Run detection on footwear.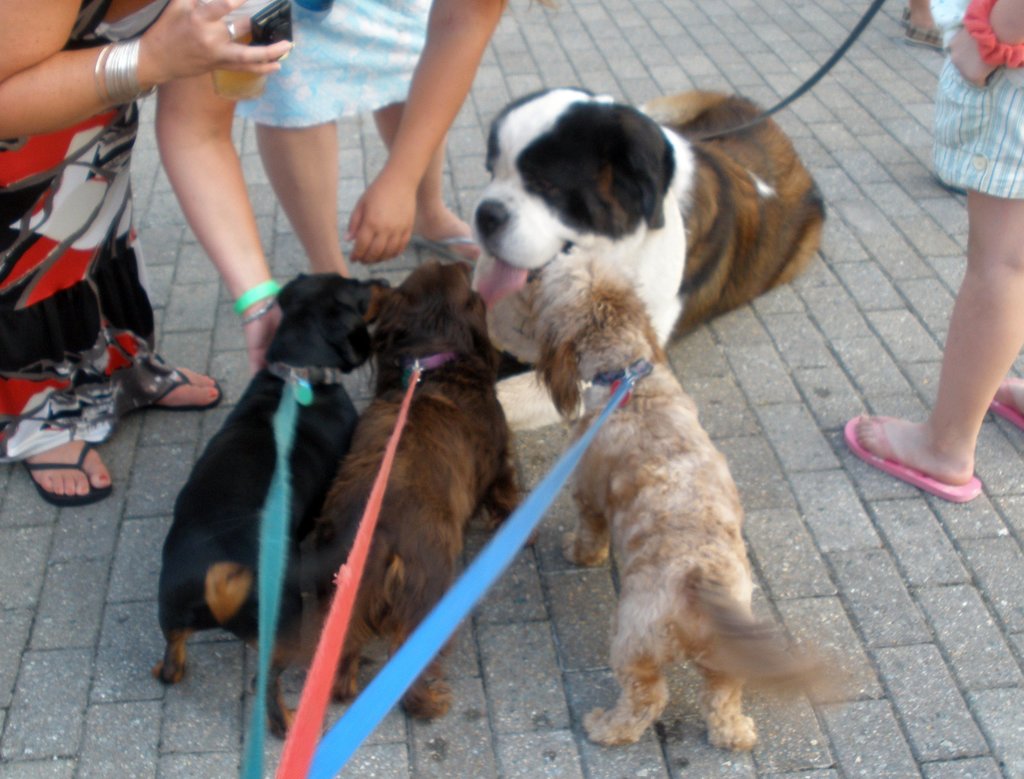
Result: [16,438,118,509].
